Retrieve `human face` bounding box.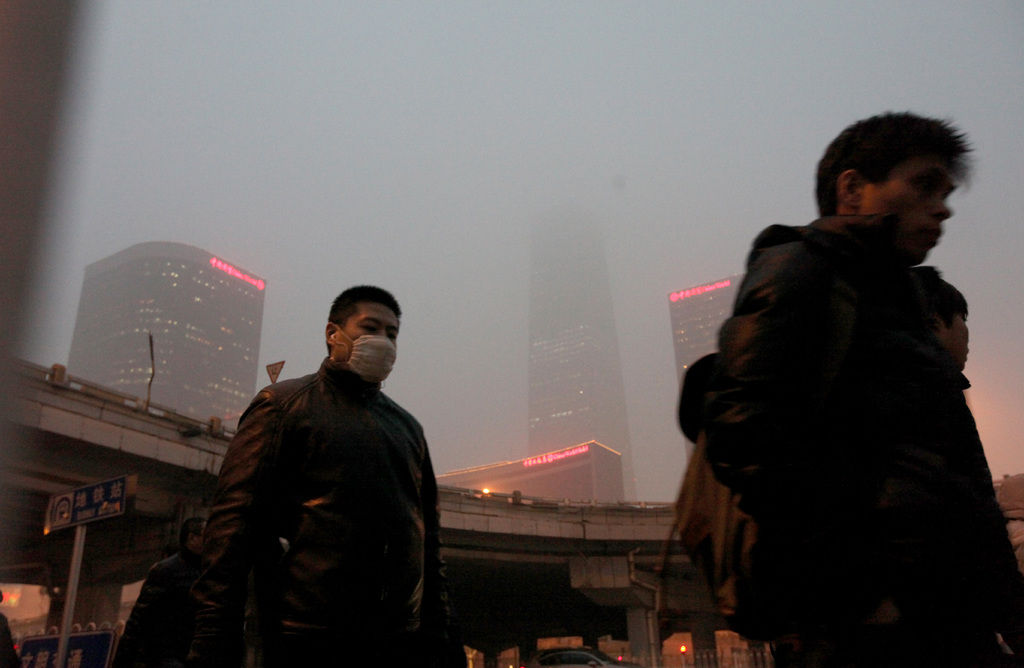
Bounding box: <region>945, 310, 972, 370</region>.
